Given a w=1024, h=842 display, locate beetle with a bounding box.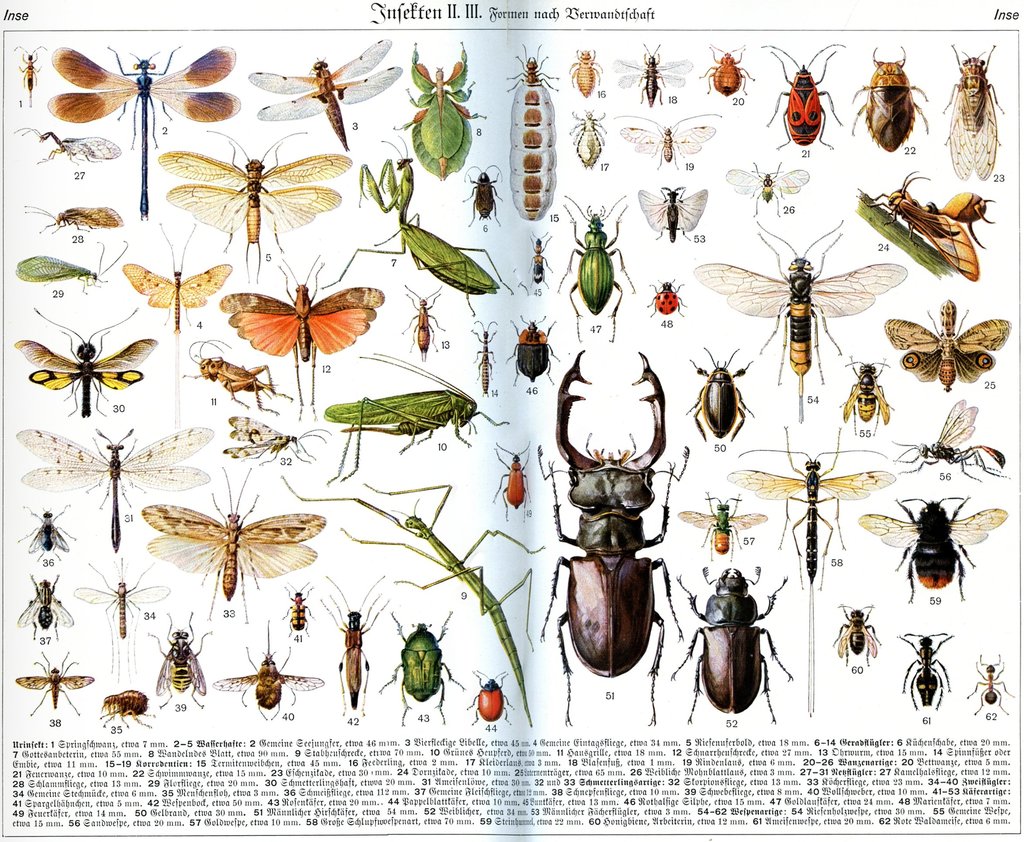
Located: {"x1": 222, "y1": 414, "x2": 330, "y2": 470}.
